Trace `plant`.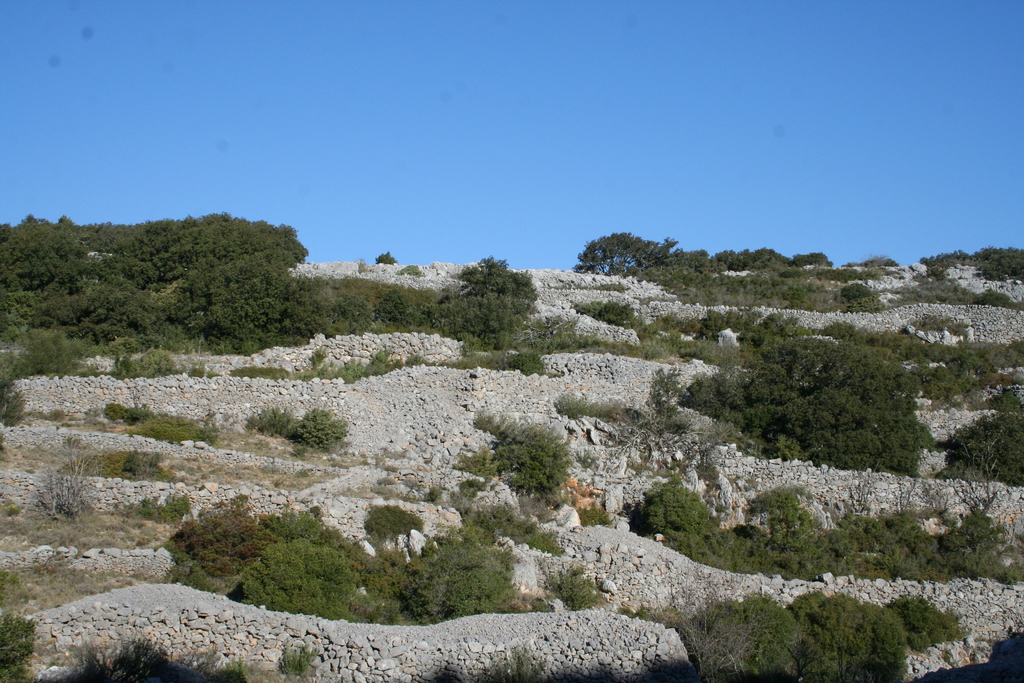
Traced to crop(478, 645, 547, 682).
